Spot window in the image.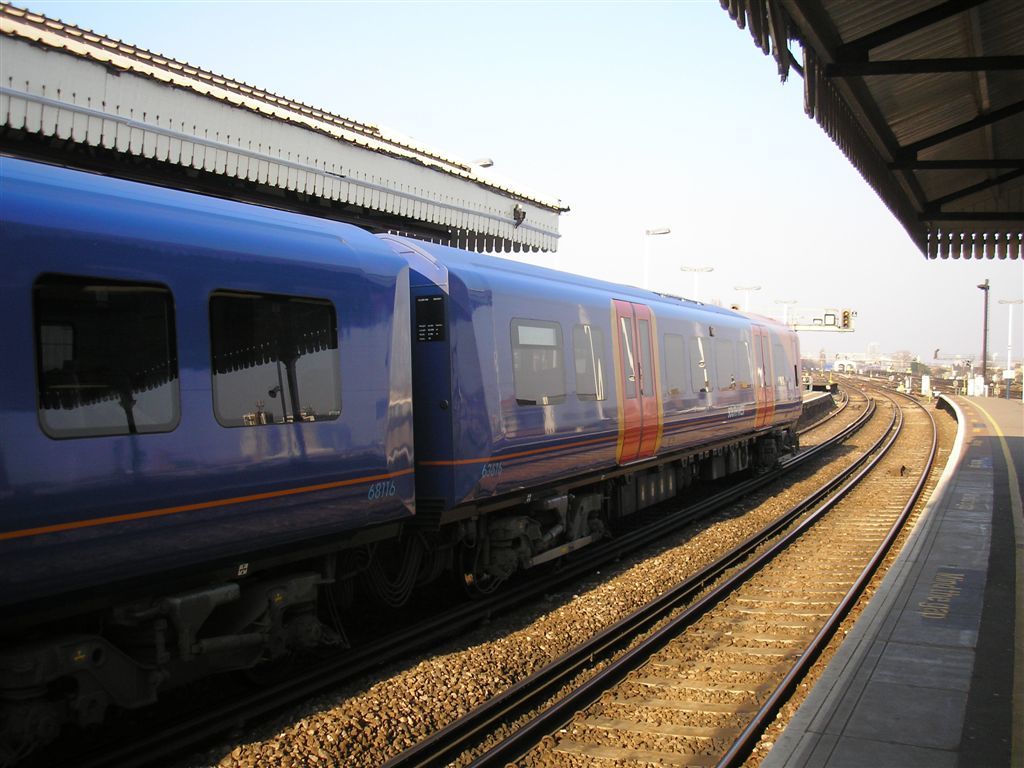
window found at <bbox>206, 292, 359, 424</bbox>.
